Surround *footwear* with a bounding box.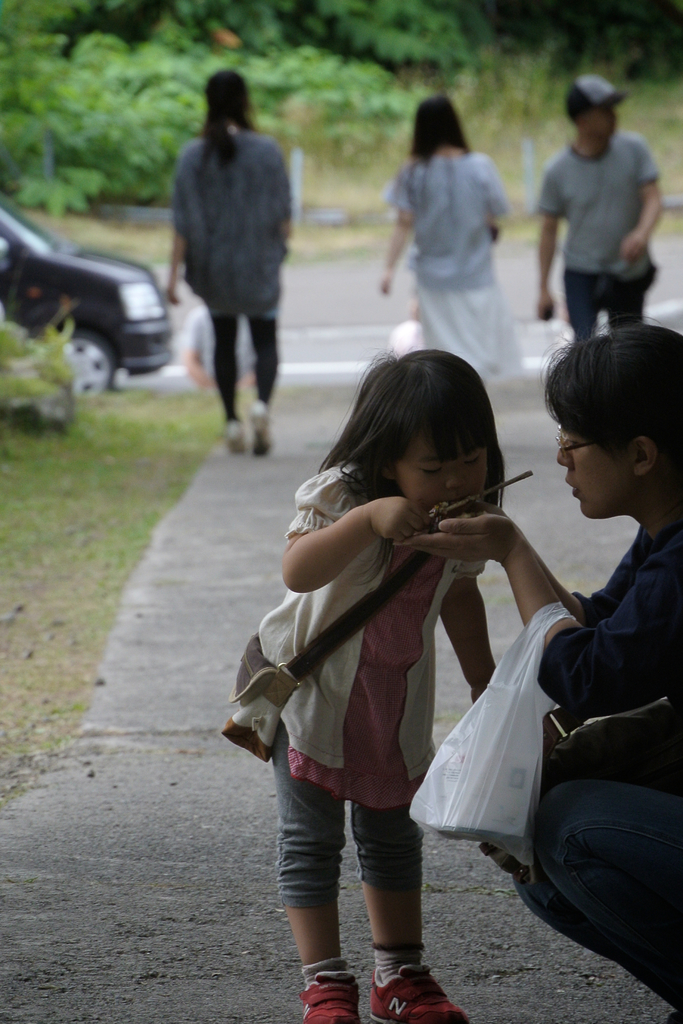
181 346 213 389.
